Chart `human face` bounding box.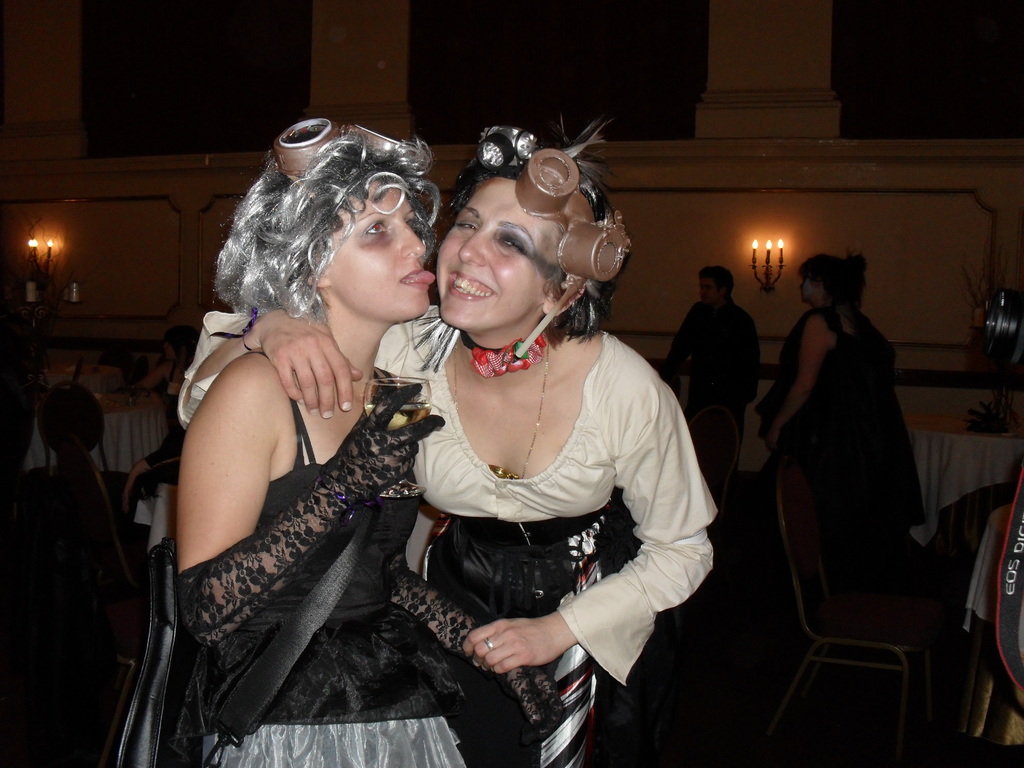
Charted: 803 278 814 304.
